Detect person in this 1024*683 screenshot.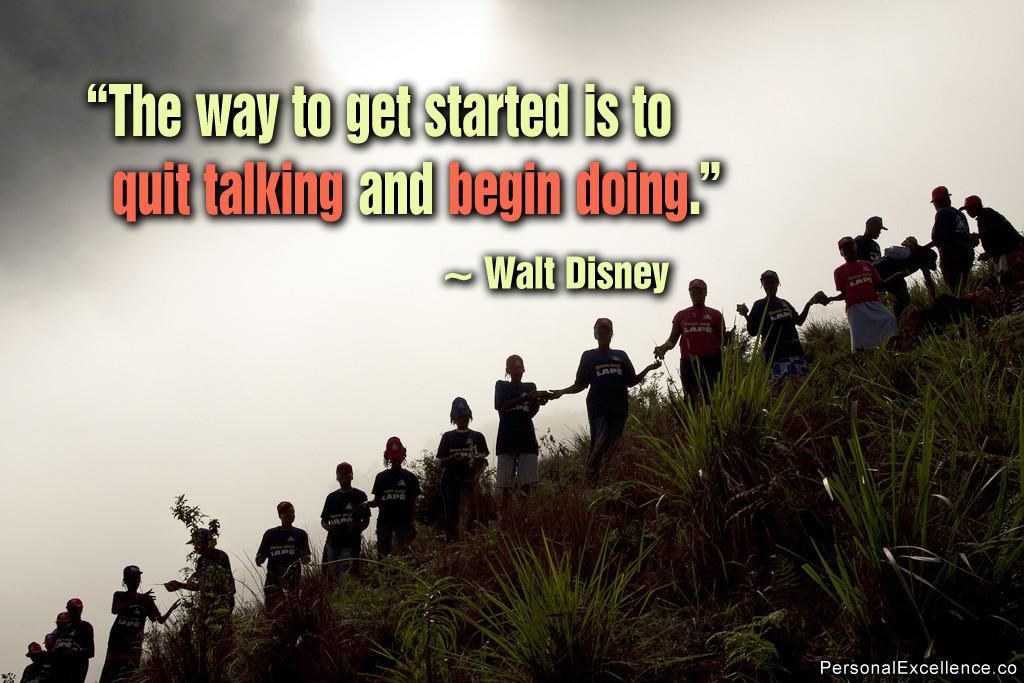
Detection: crop(963, 199, 1023, 268).
